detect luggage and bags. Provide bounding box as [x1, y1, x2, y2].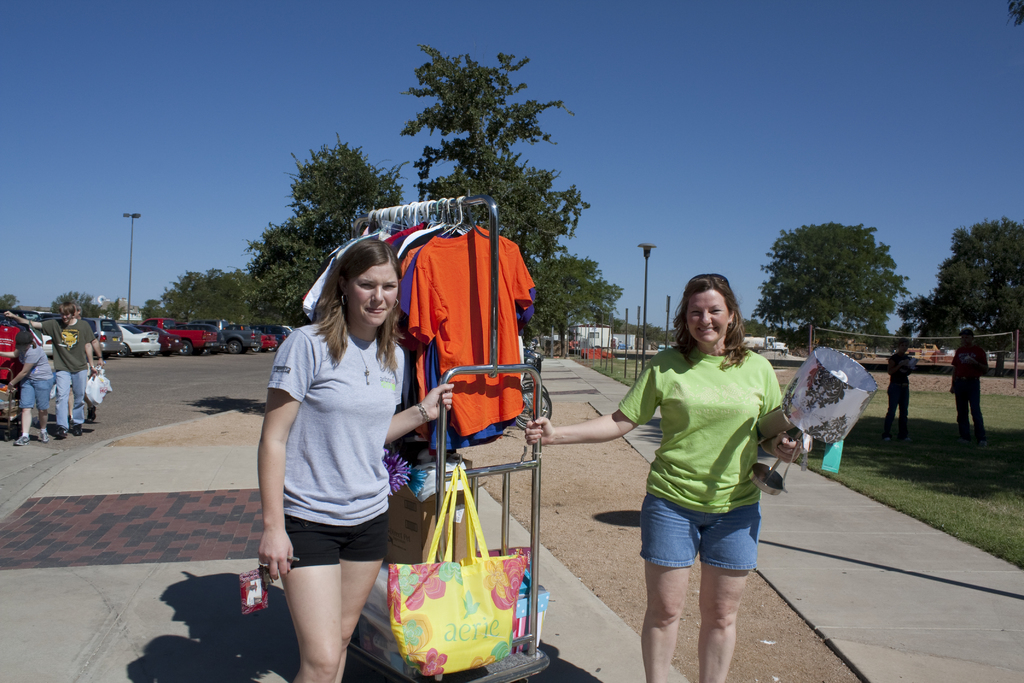
[387, 459, 531, 673].
